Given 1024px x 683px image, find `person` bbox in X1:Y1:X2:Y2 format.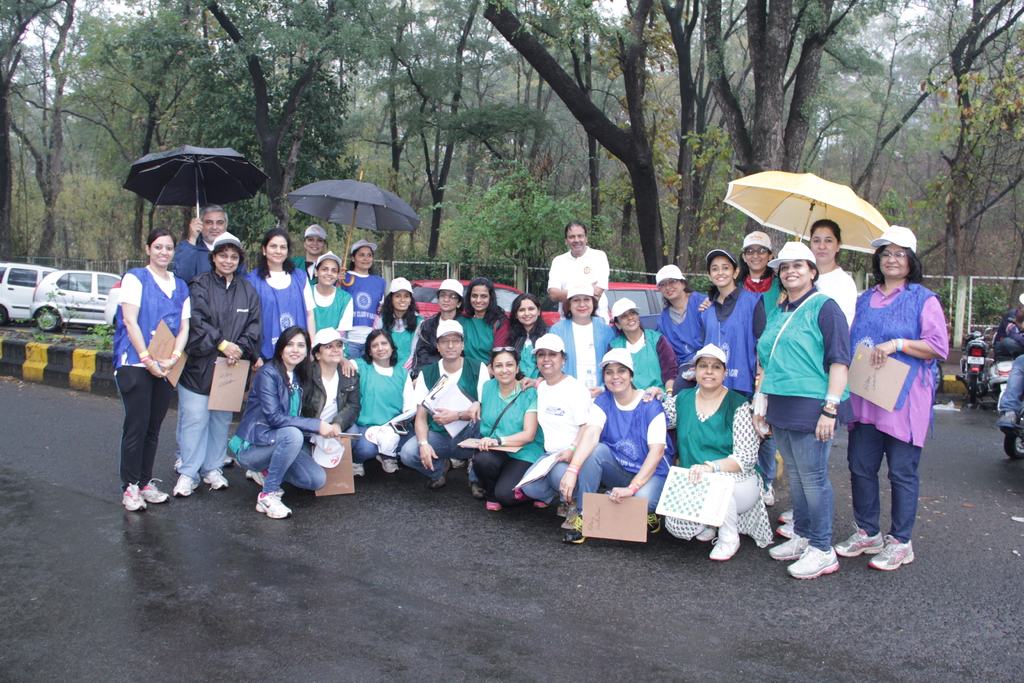
511:292:557:375.
